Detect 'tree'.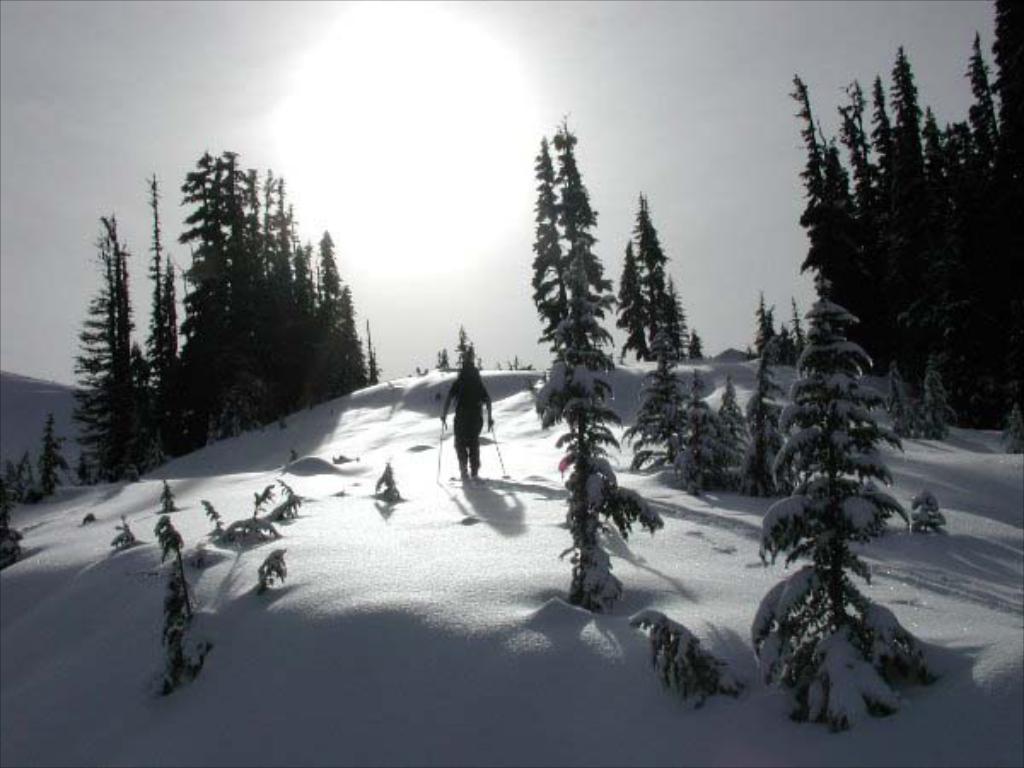
Detected at locate(633, 613, 703, 703).
